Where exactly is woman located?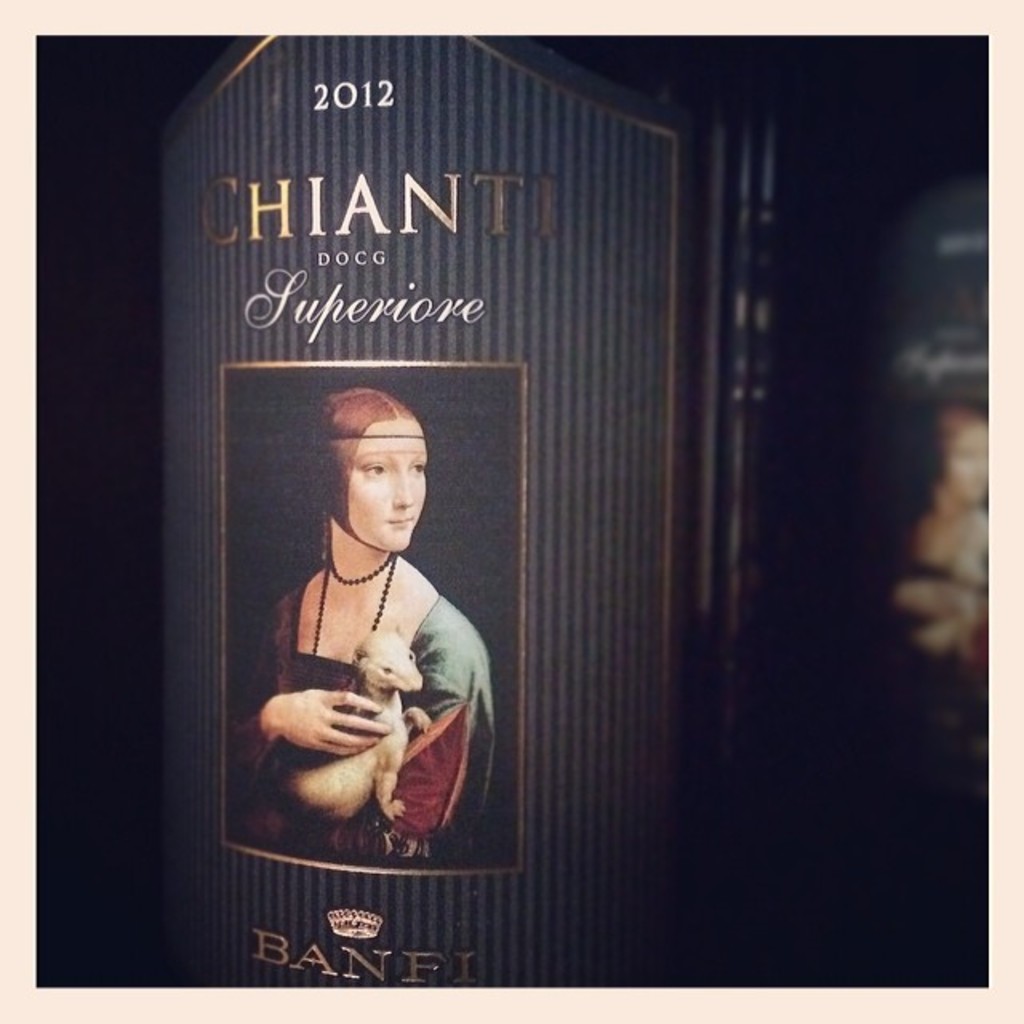
Its bounding box is rect(245, 355, 499, 898).
